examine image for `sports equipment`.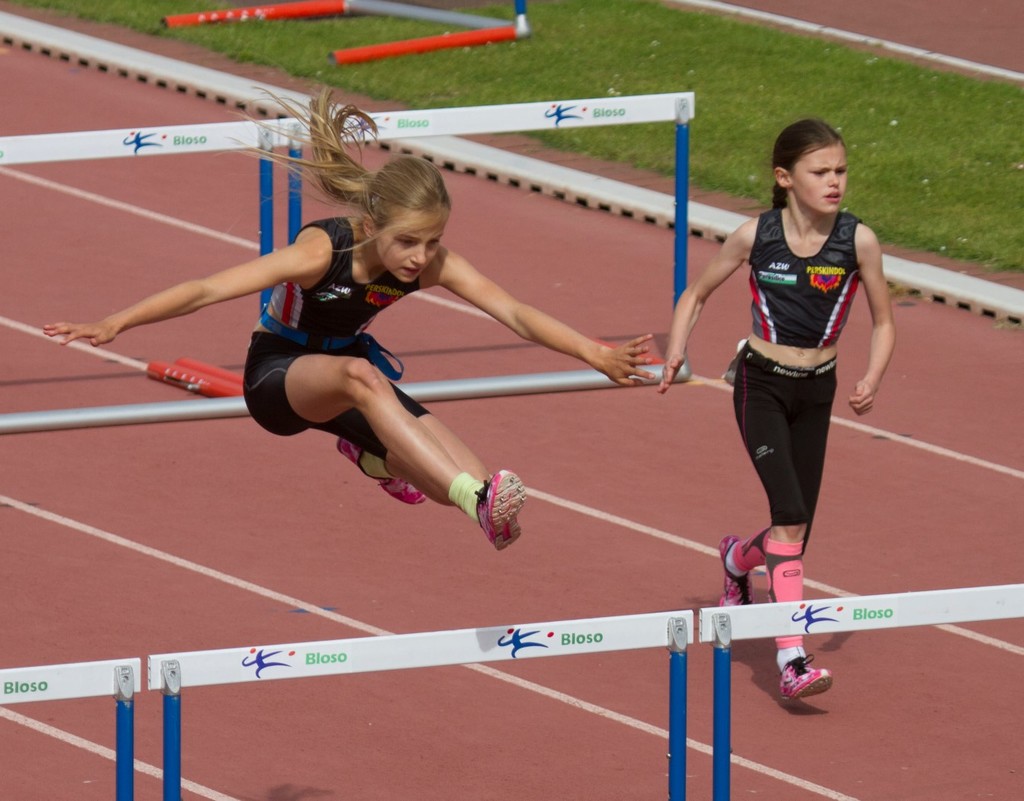
Examination result: x1=158, y1=0, x2=530, y2=72.
